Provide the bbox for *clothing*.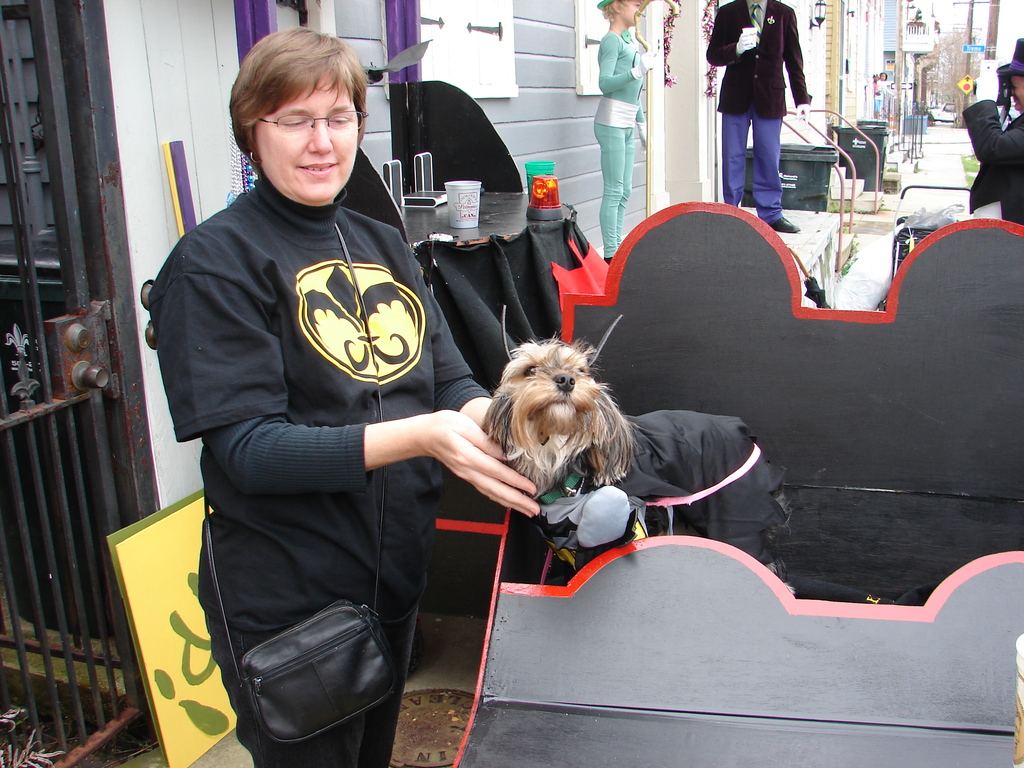
left=167, top=108, right=473, bottom=744.
